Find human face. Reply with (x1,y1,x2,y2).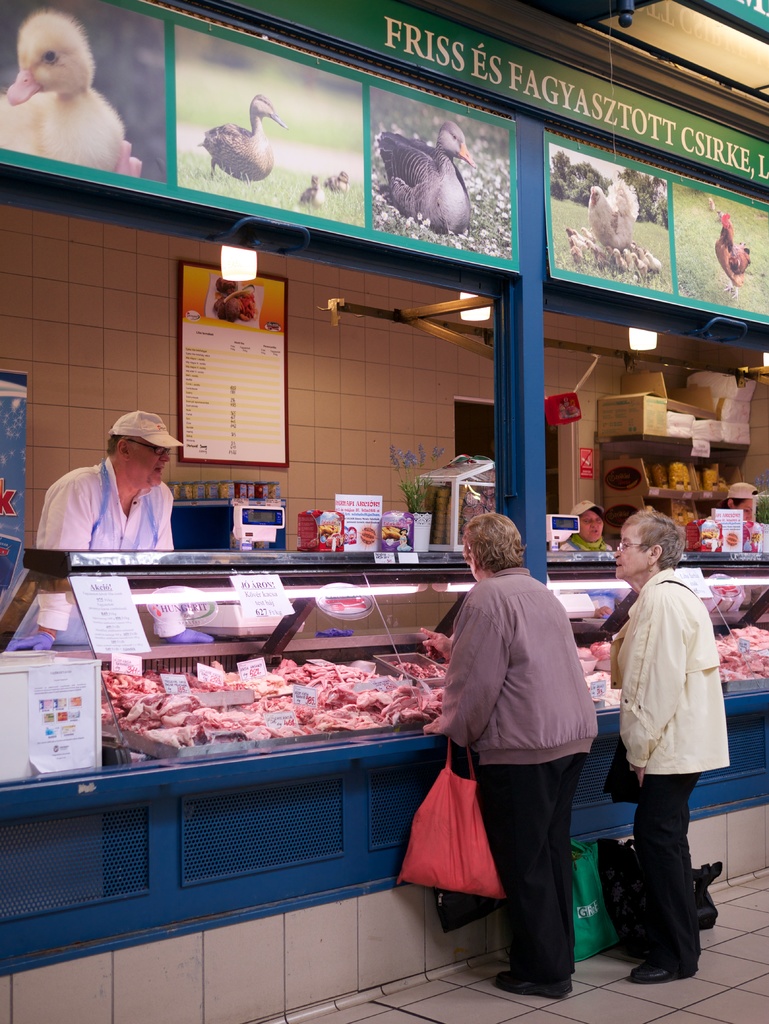
(581,510,604,543).
